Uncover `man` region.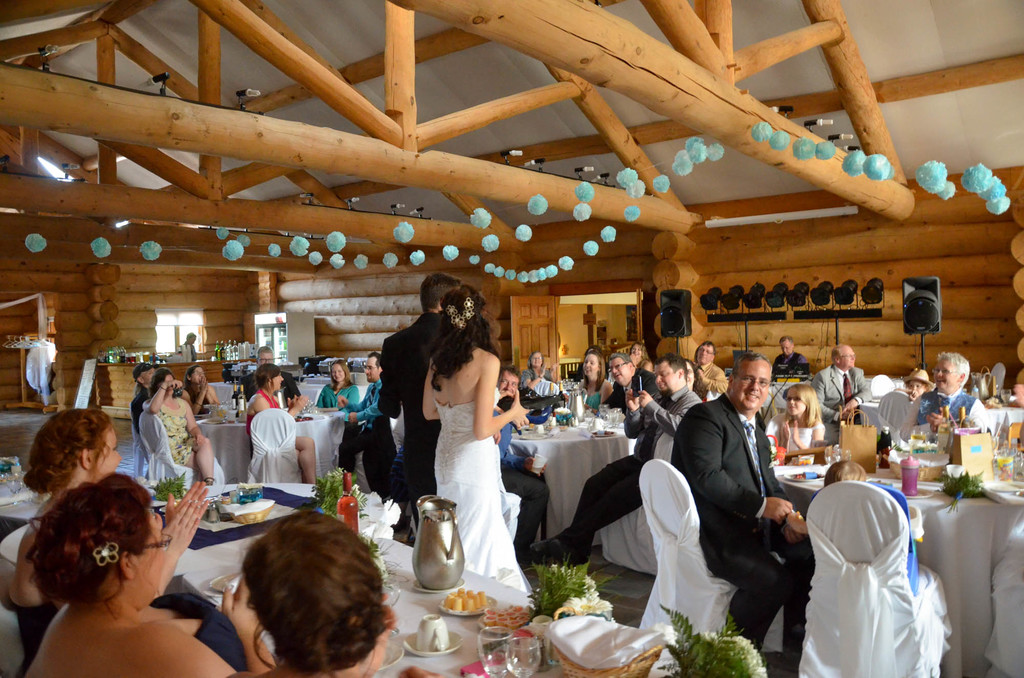
Uncovered: x1=899, y1=352, x2=989, y2=446.
